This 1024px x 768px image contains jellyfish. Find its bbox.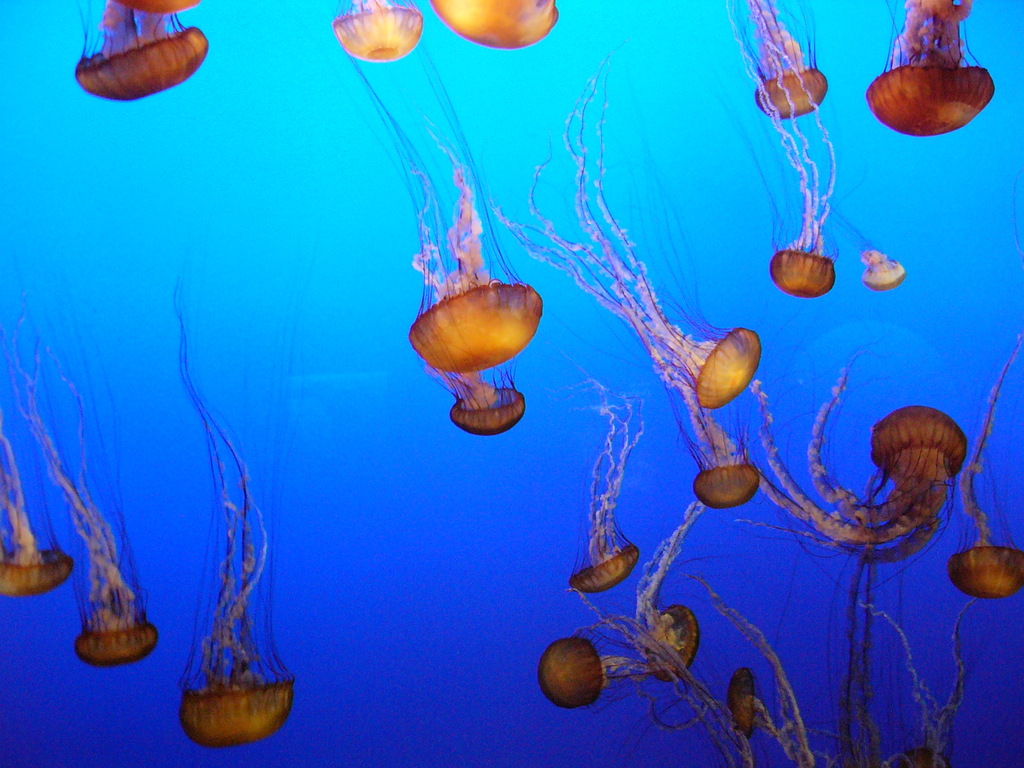
BBox(867, 0, 996, 140).
